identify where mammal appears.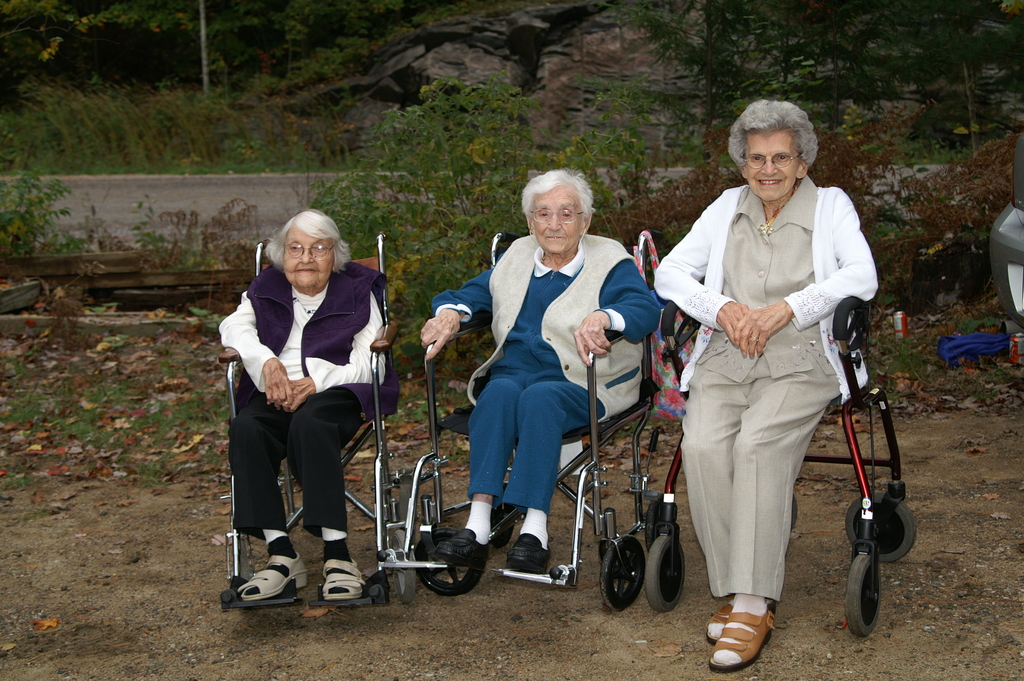
Appears at 408:167:664:569.
